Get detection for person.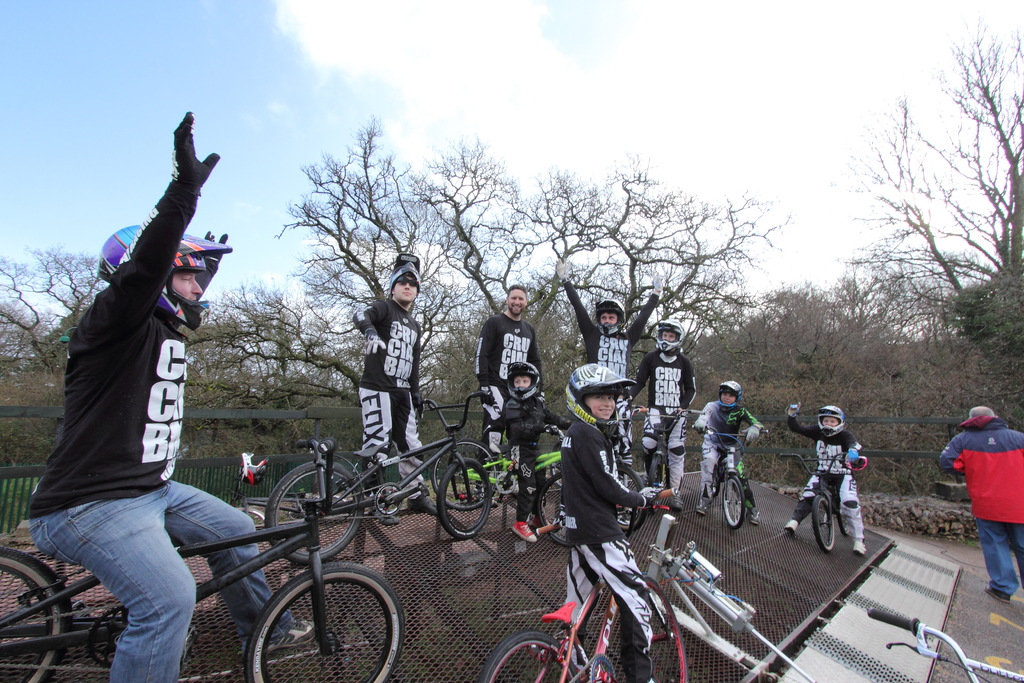
Detection: 780 394 878 559.
